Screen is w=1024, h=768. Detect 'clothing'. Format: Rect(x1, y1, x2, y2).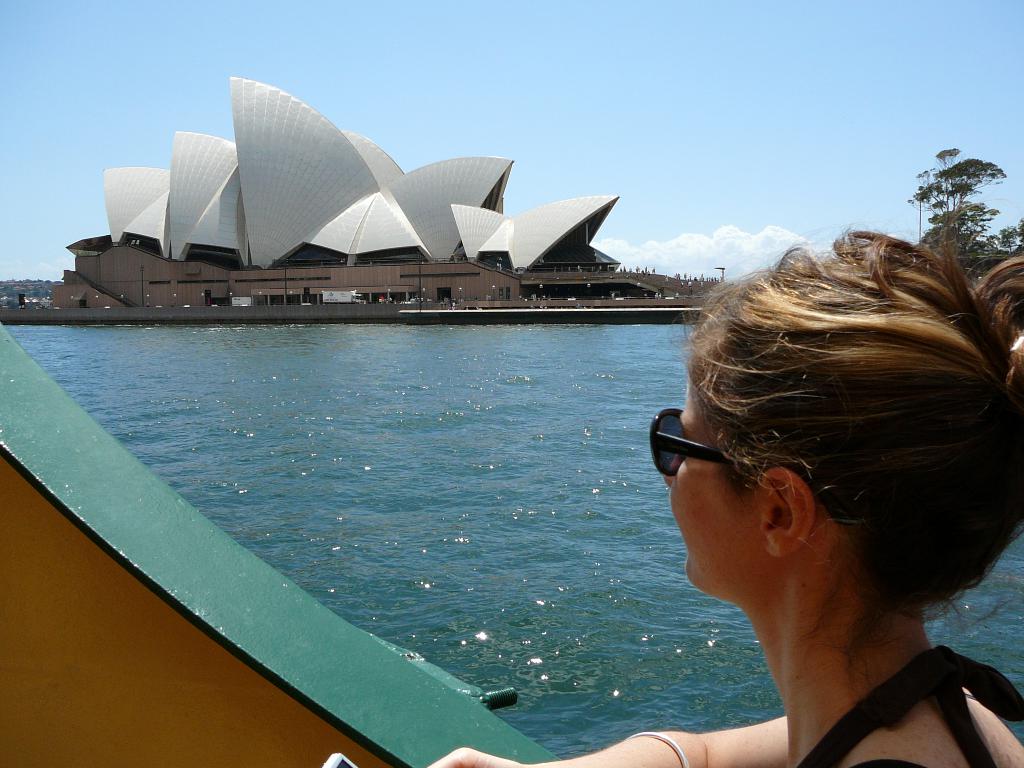
Rect(797, 643, 1015, 767).
